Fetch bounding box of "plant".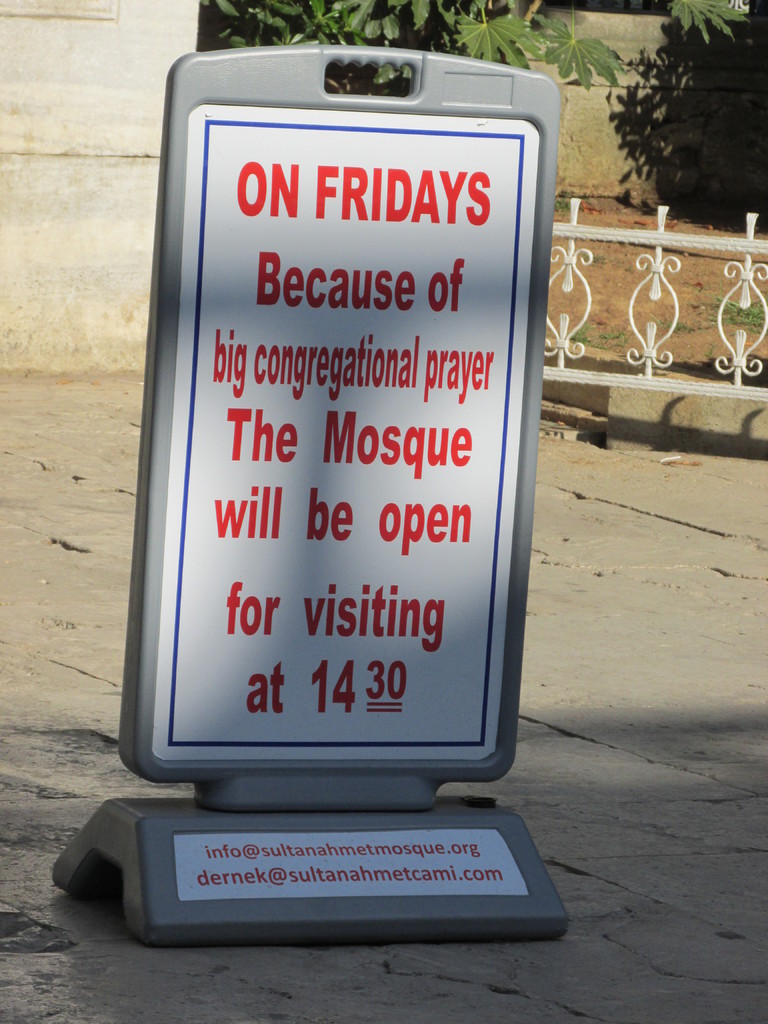
Bbox: 41:43:563:947.
